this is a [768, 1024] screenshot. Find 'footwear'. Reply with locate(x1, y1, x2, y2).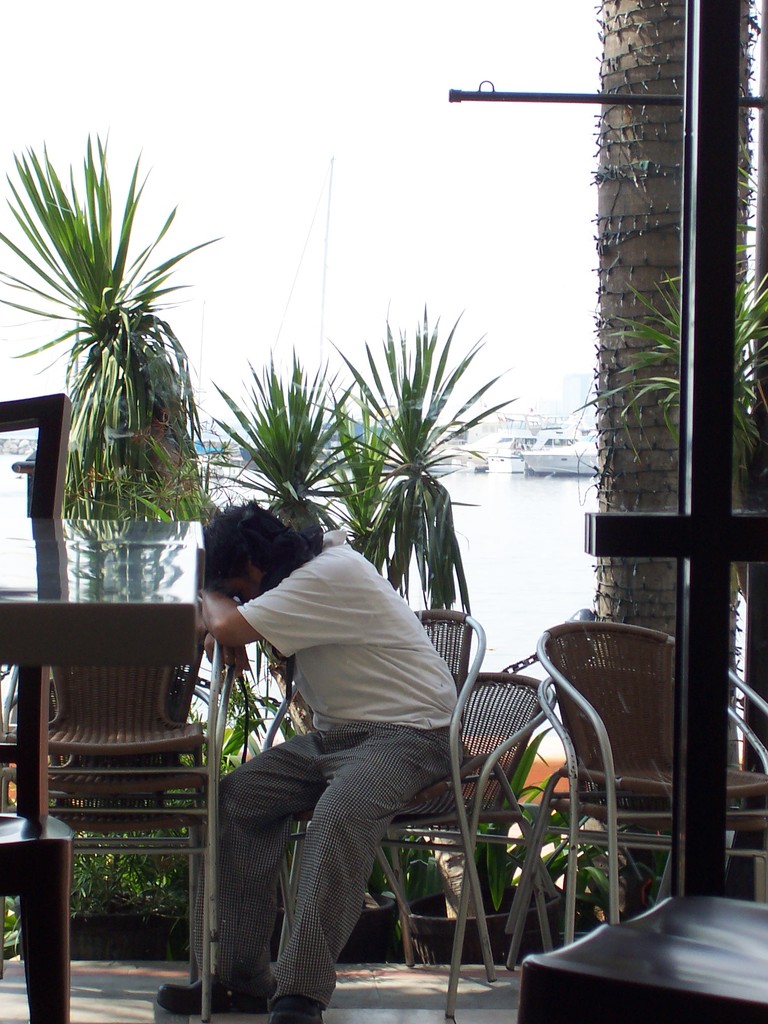
locate(152, 963, 280, 1019).
